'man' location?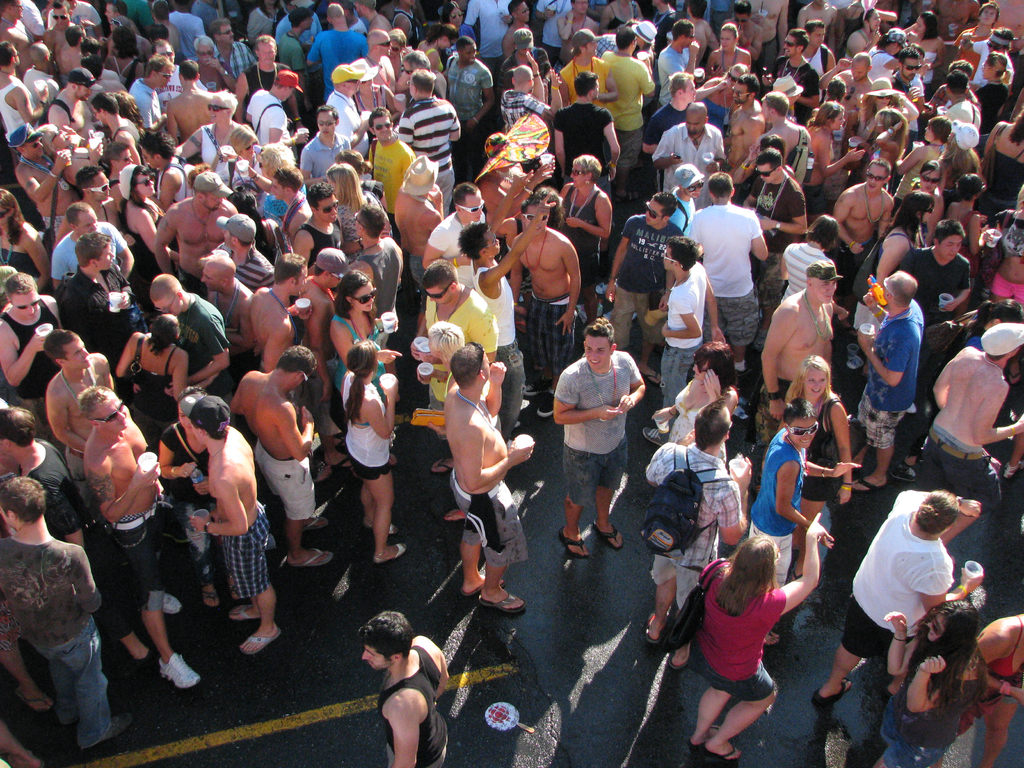
<bbox>962, 26, 1021, 86</bbox>
